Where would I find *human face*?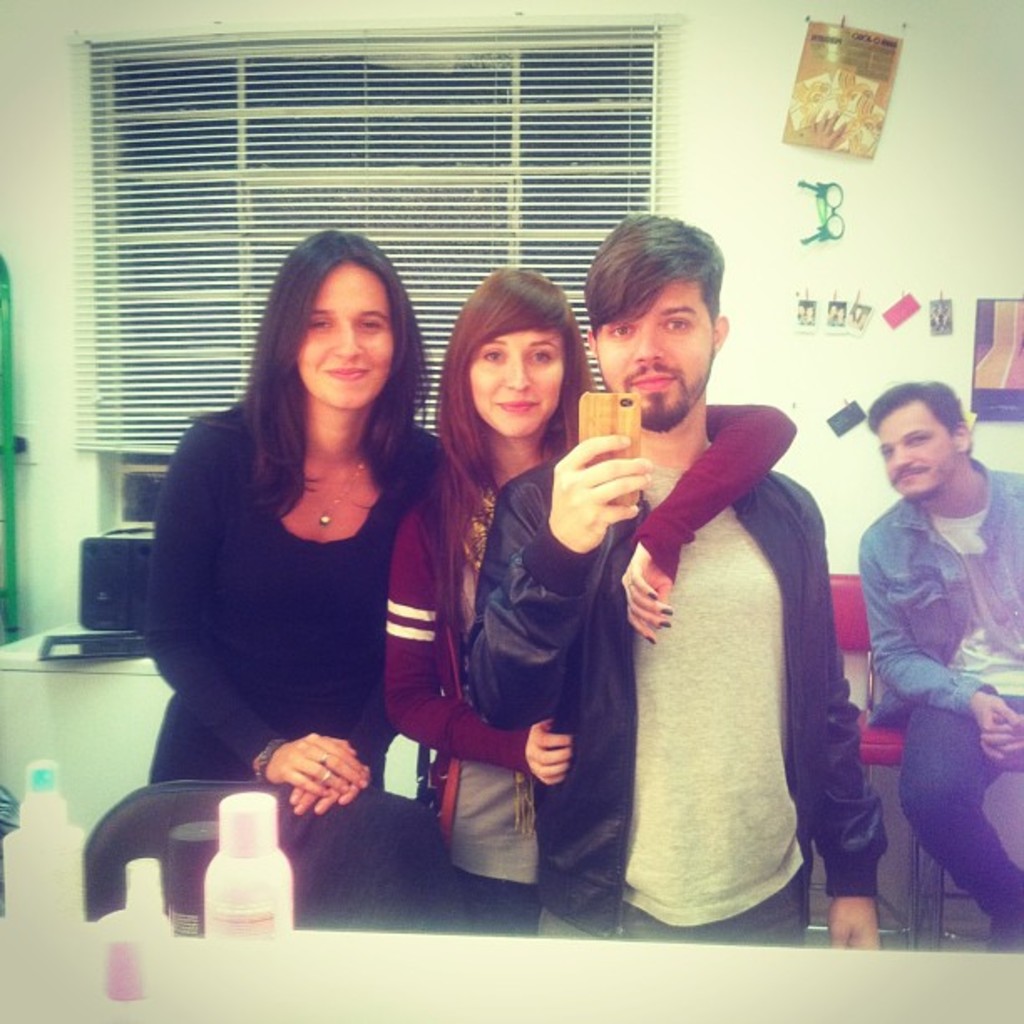
At box=[880, 408, 954, 500].
